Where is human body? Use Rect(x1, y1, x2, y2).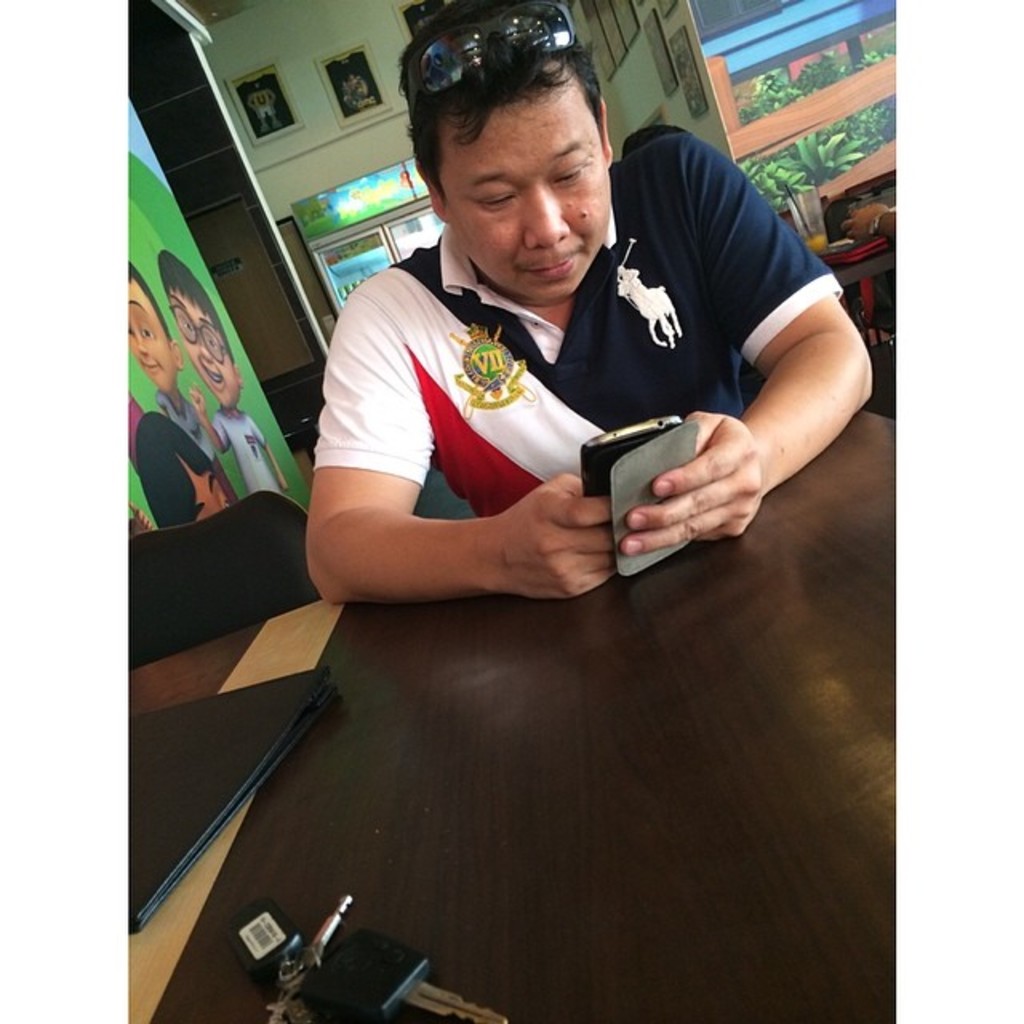
Rect(307, 24, 747, 702).
